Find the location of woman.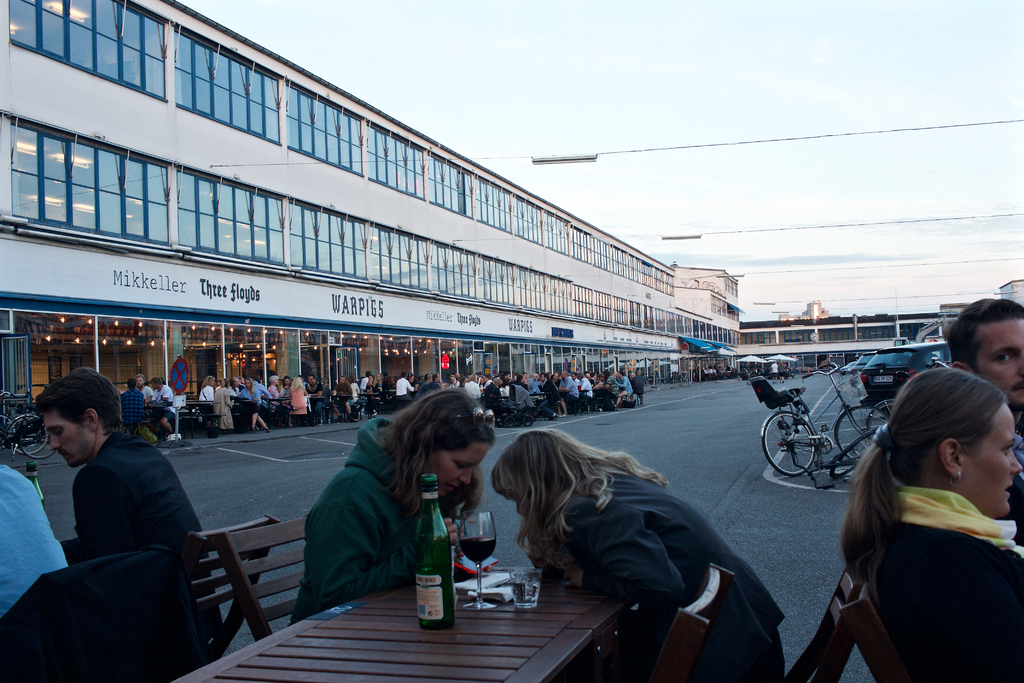
Location: [364, 377, 376, 395].
